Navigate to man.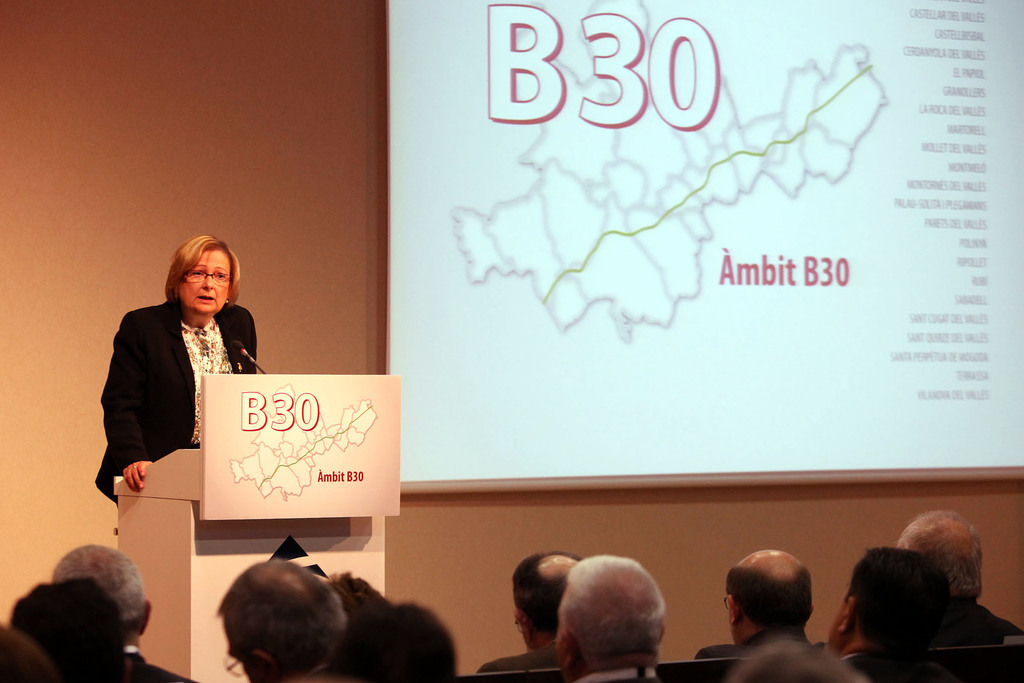
Navigation target: l=36, t=530, r=192, b=677.
